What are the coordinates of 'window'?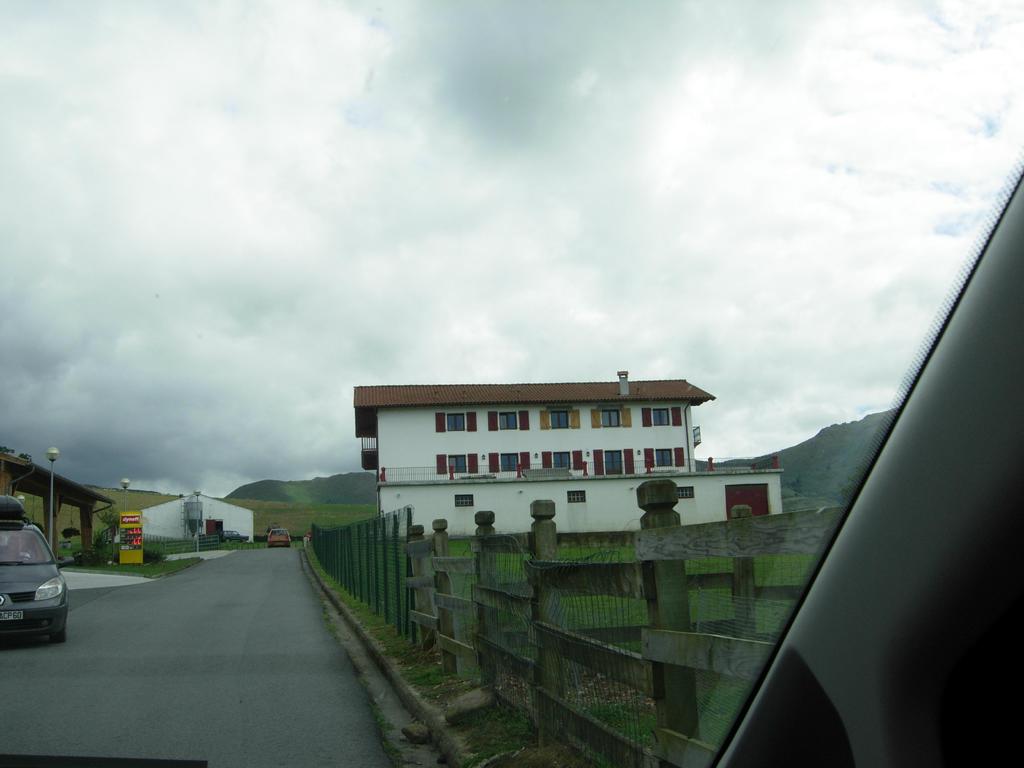
left=432, top=450, right=478, bottom=479.
